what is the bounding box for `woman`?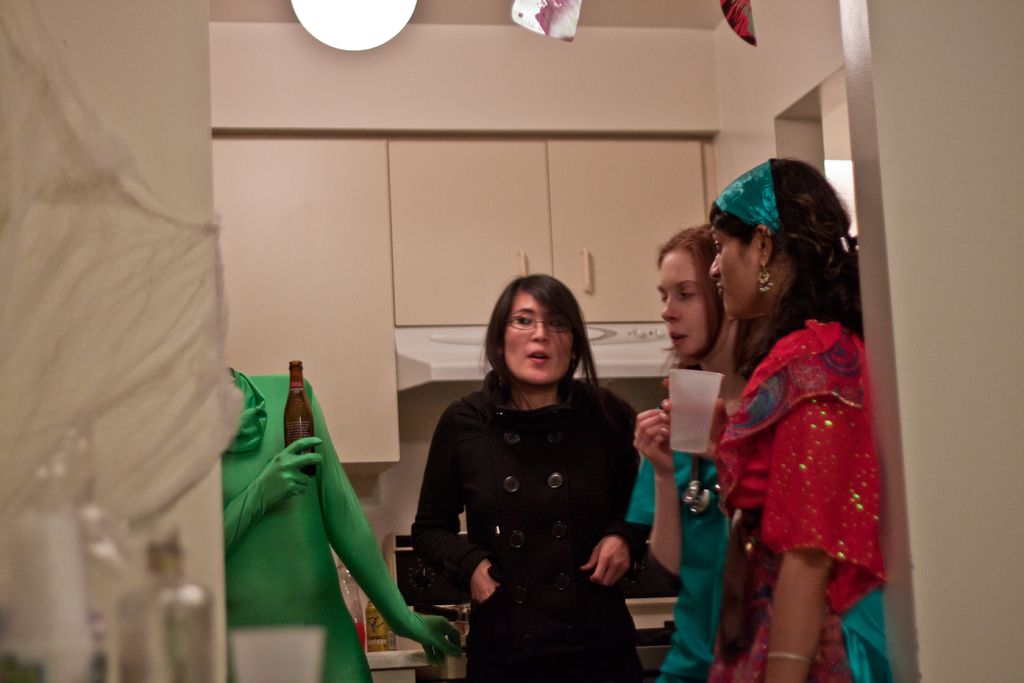
[628, 222, 769, 682].
